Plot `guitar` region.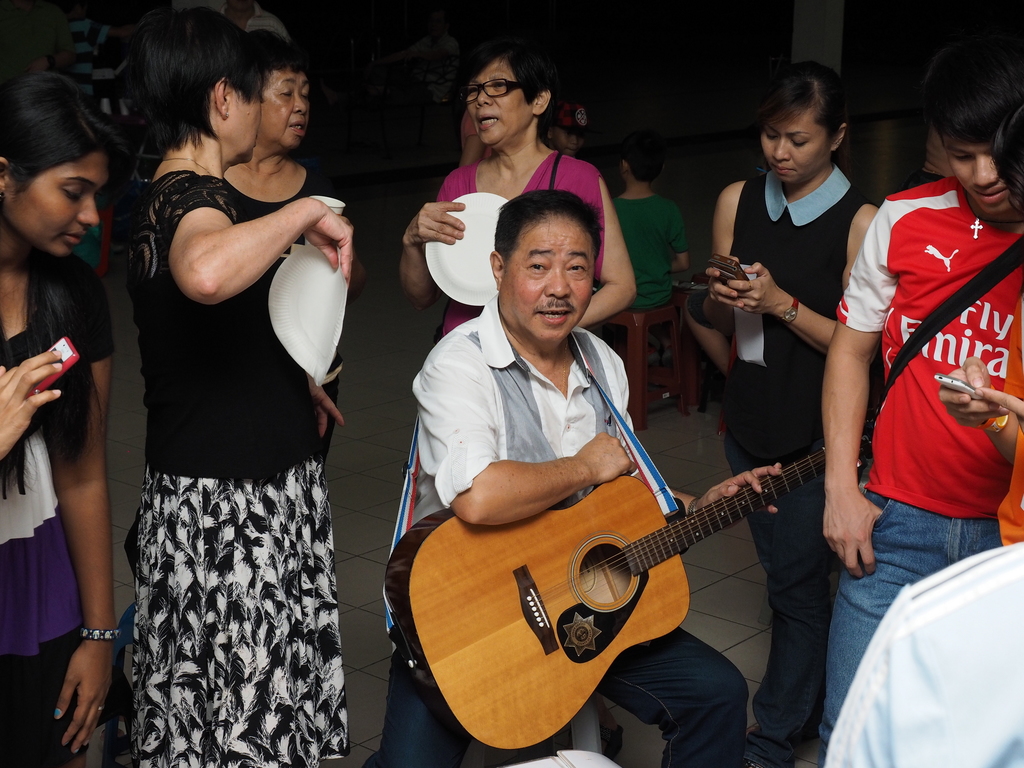
Plotted at region(382, 406, 879, 762).
